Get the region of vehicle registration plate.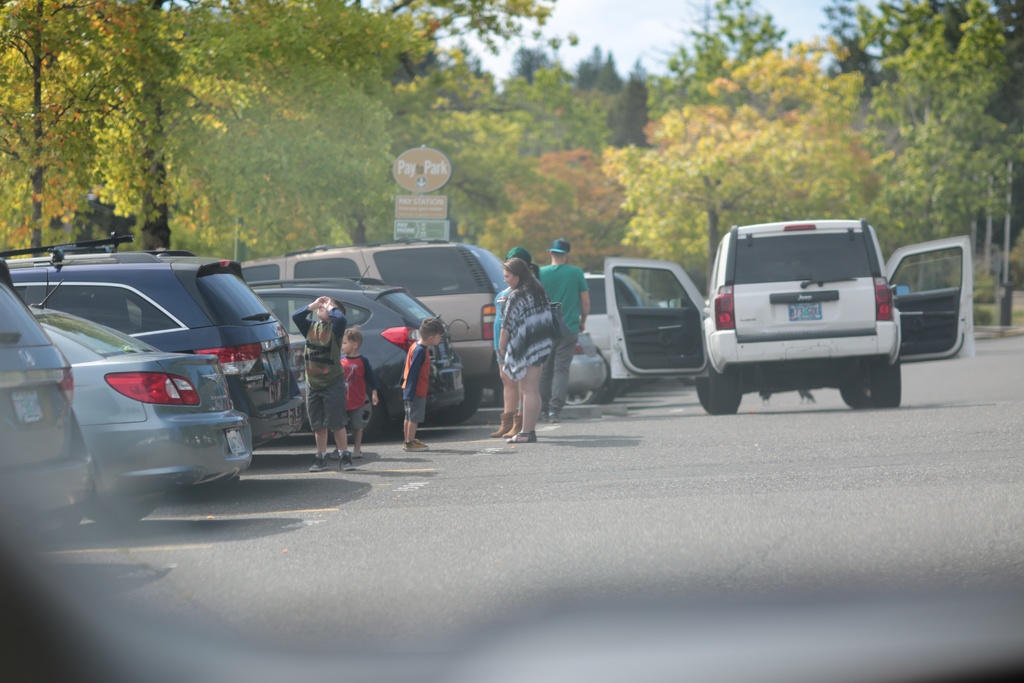
bbox=[788, 301, 824, 318].
